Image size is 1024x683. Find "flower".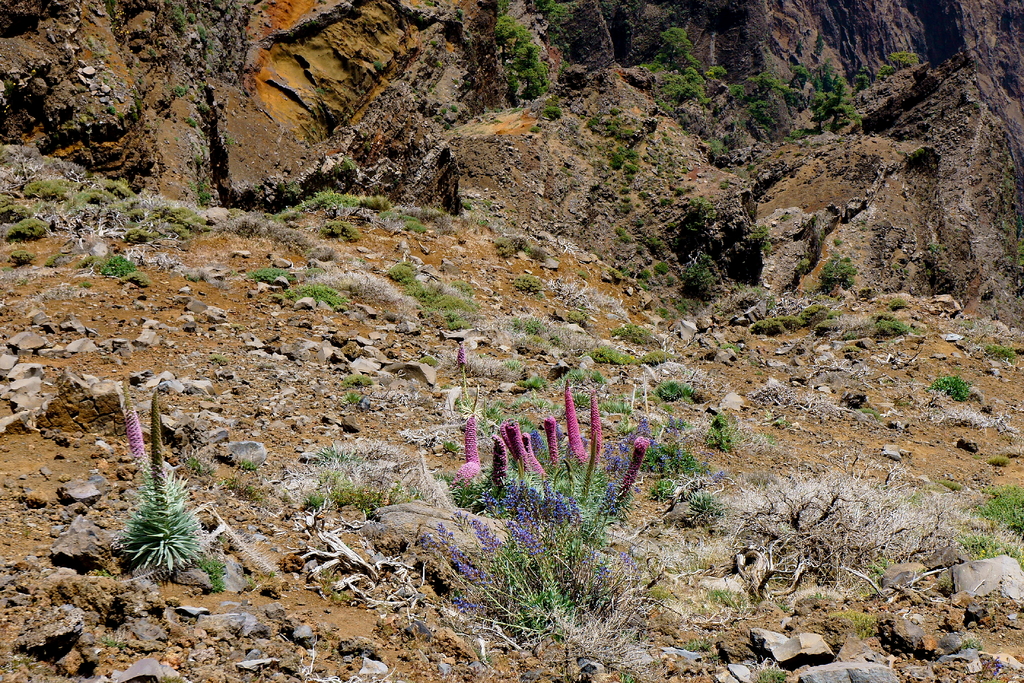
(493,412,563,488).
